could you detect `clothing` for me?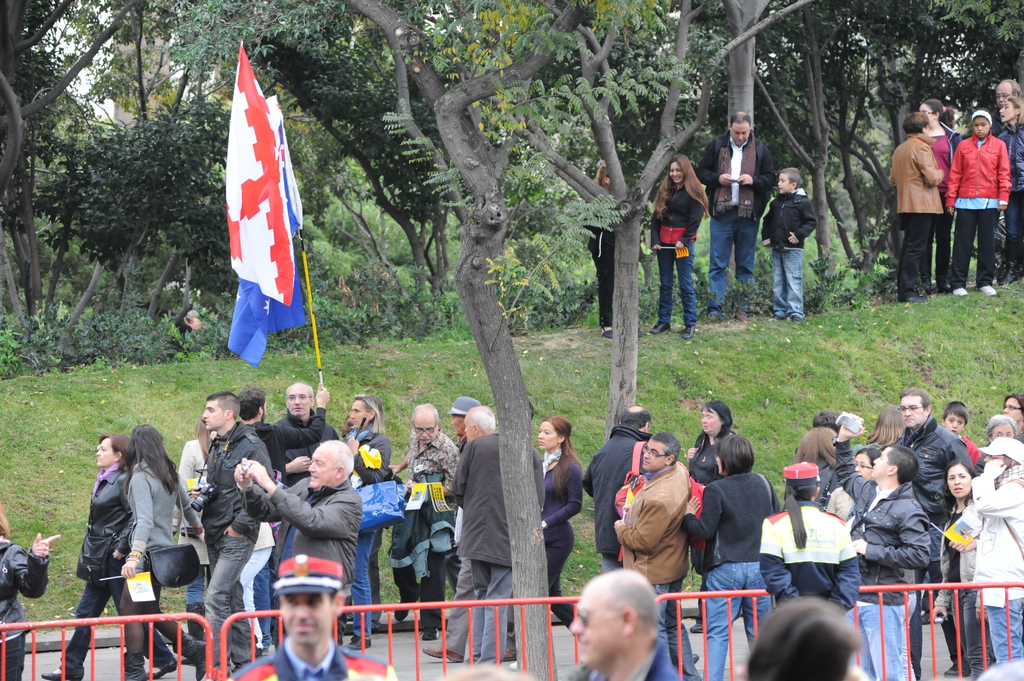
Detection result: detection(530, 437, 591, 628).
